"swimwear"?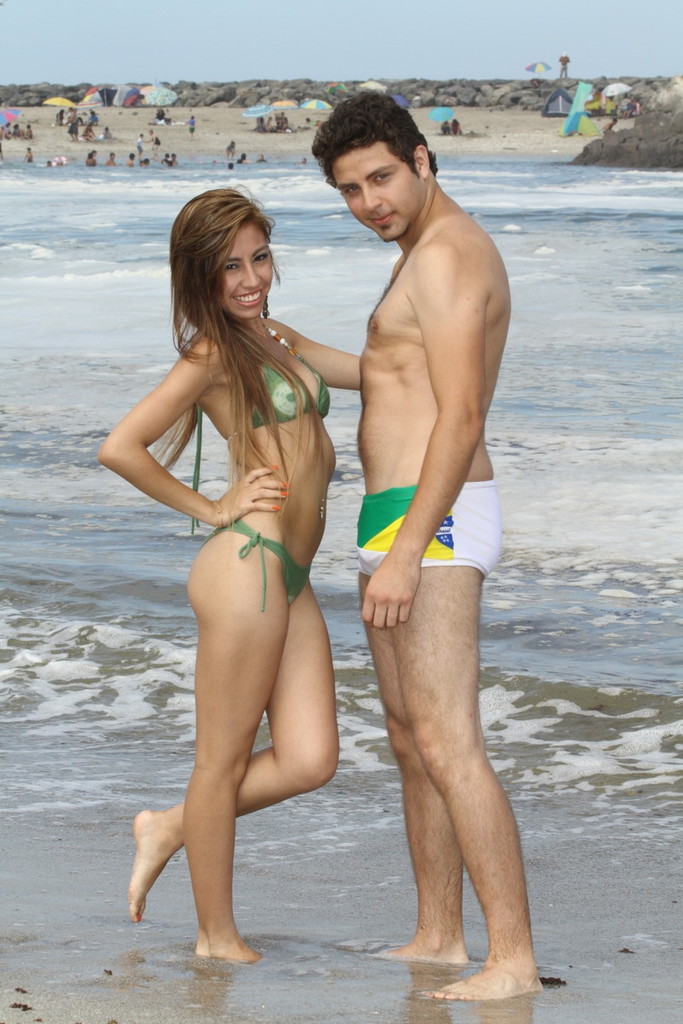
<region>182, 316, 332, 536</region>
